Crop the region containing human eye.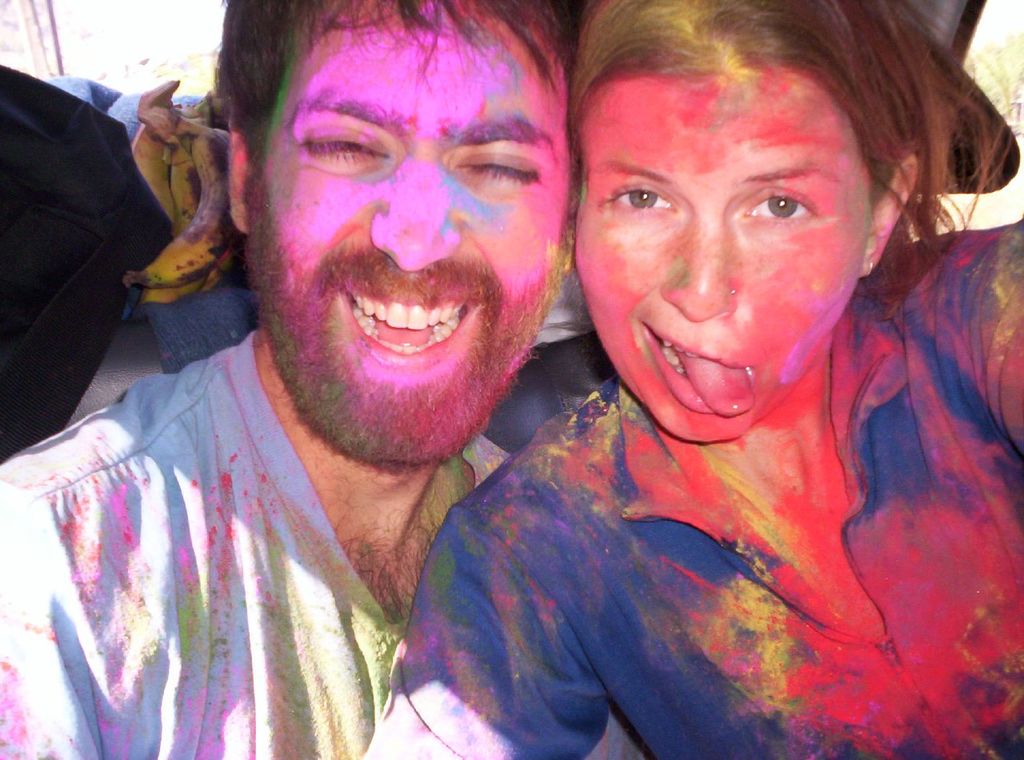
Crop region: <bbox>738, 186, 822, 226</bbox>.
